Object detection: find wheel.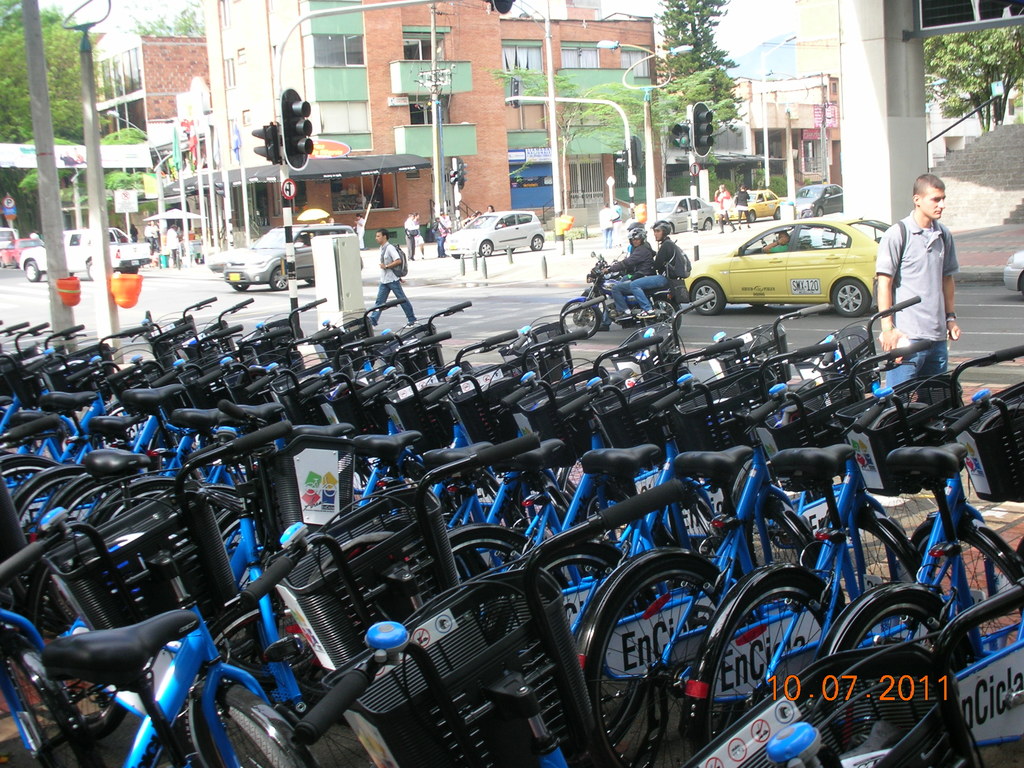
{"x1": 224, "y1": 708, "x2": 307, "y2": 767}.
